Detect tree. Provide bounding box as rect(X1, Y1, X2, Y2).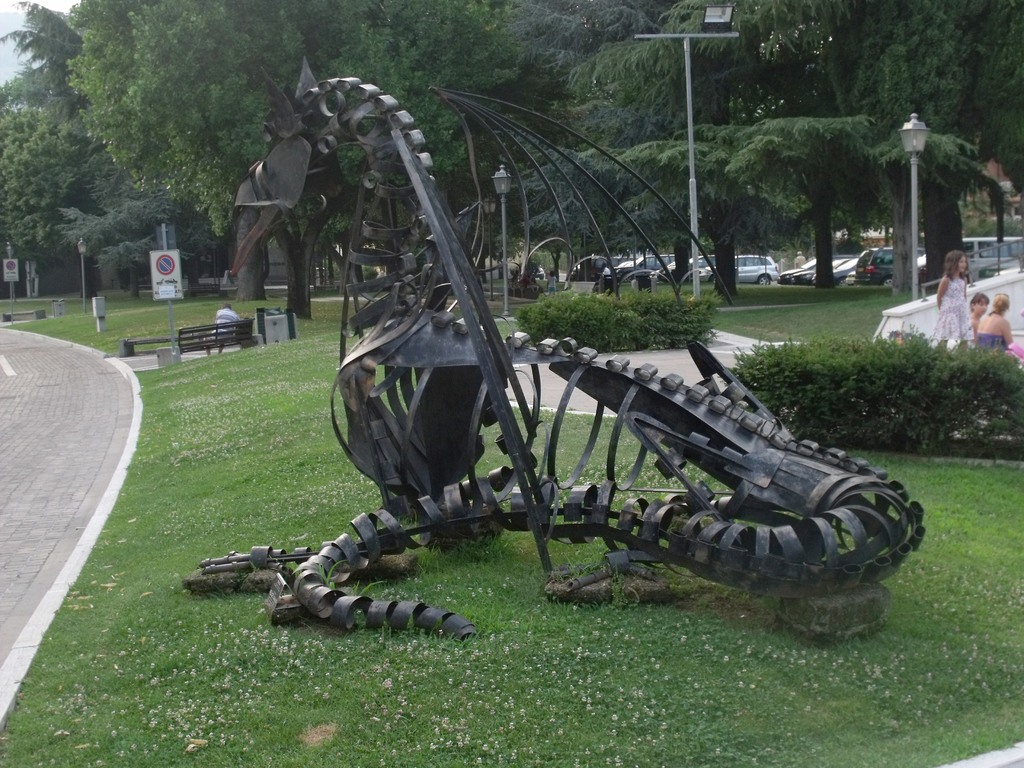
rect(716, 96, 904, 271).
